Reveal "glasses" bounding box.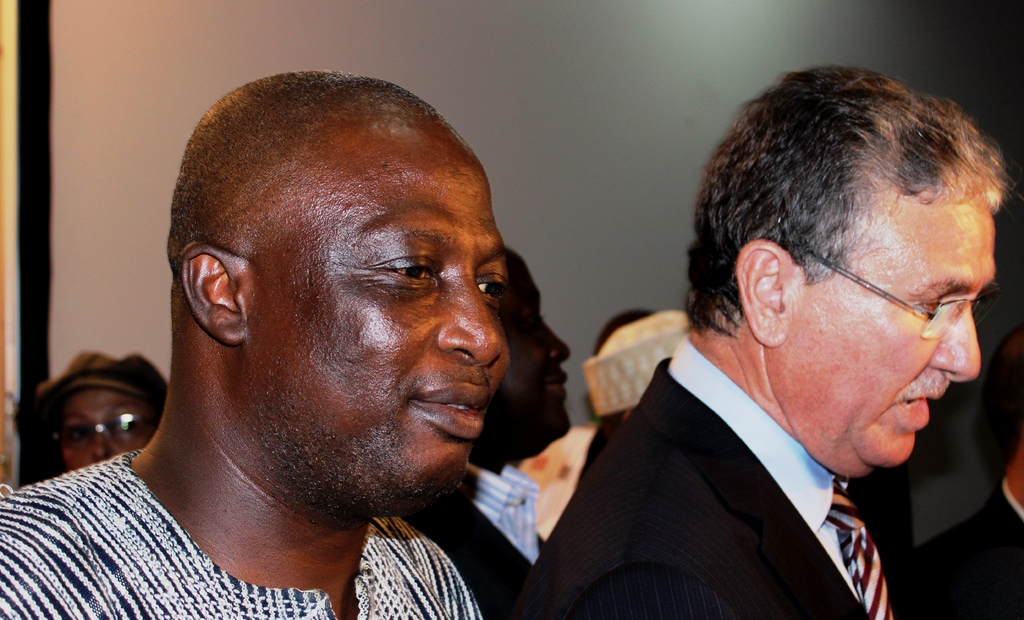
Revealed: rect(43, 415, 161, 458).
